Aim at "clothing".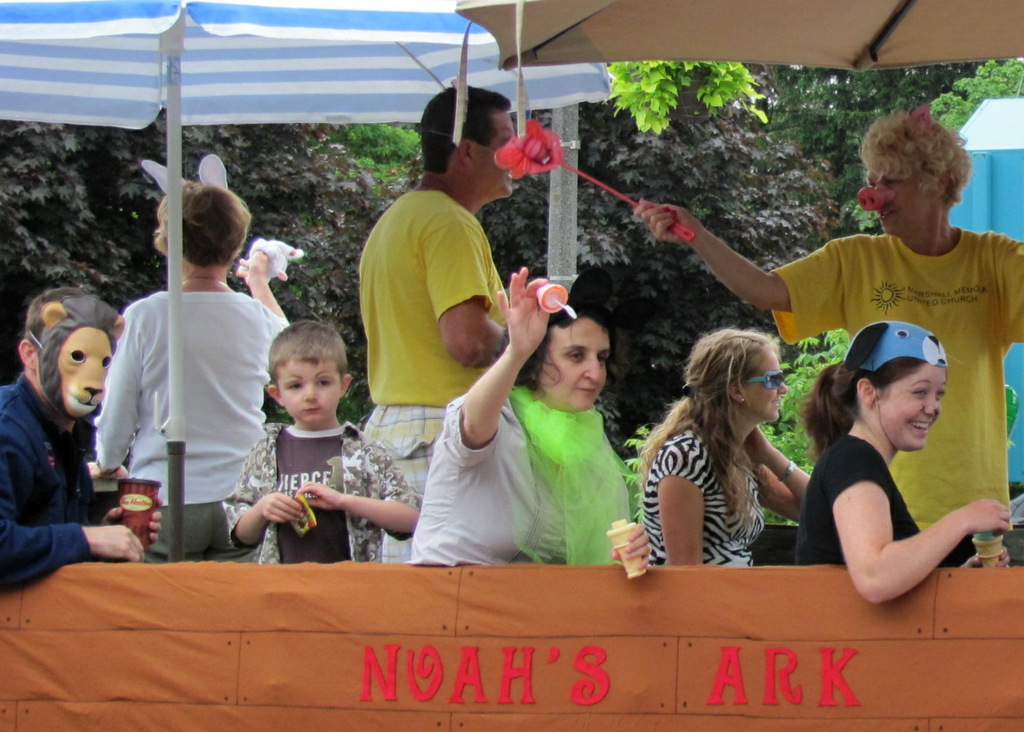
Aimed at 0 373 100 588.
